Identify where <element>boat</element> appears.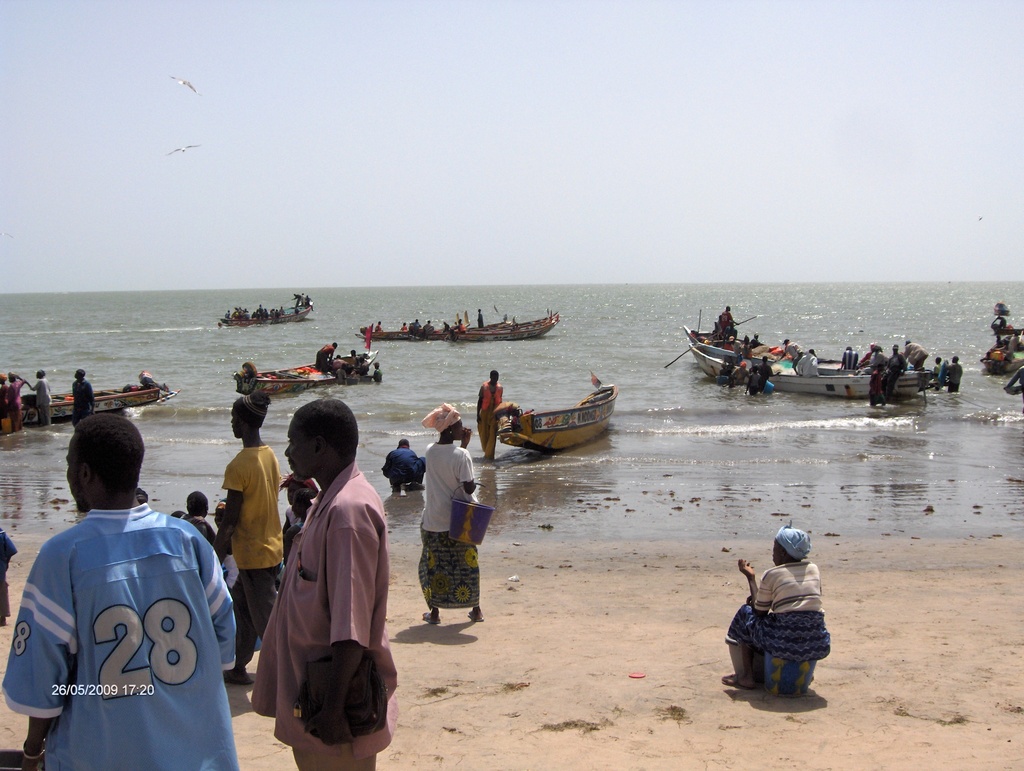
Appears at 684:323:906:368.
